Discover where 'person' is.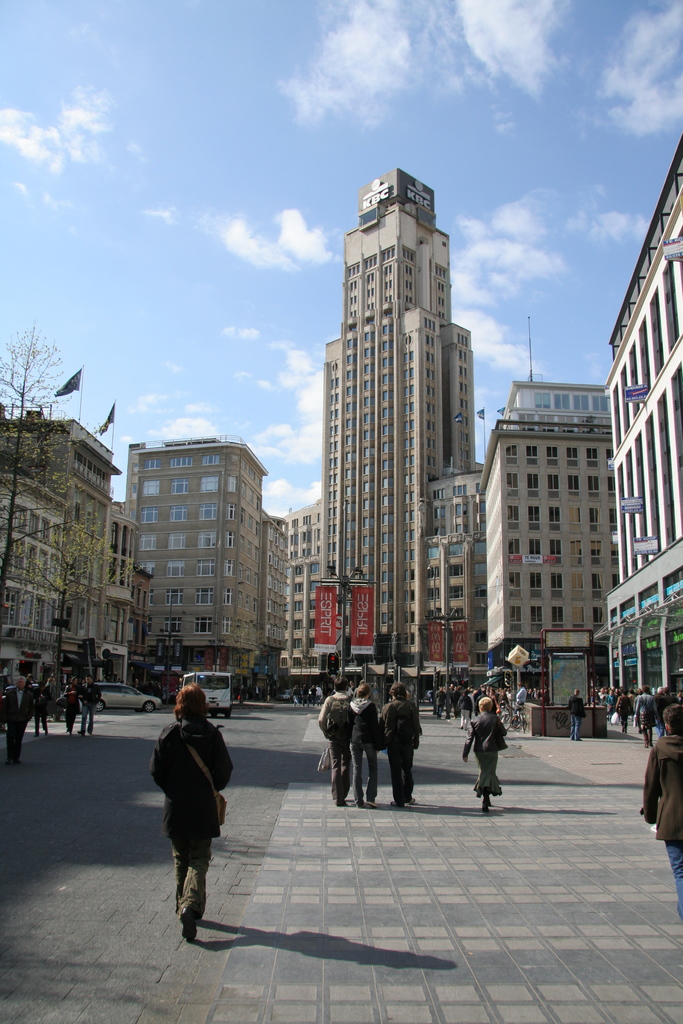
Discovered at region(314, 678, 351, 805).
